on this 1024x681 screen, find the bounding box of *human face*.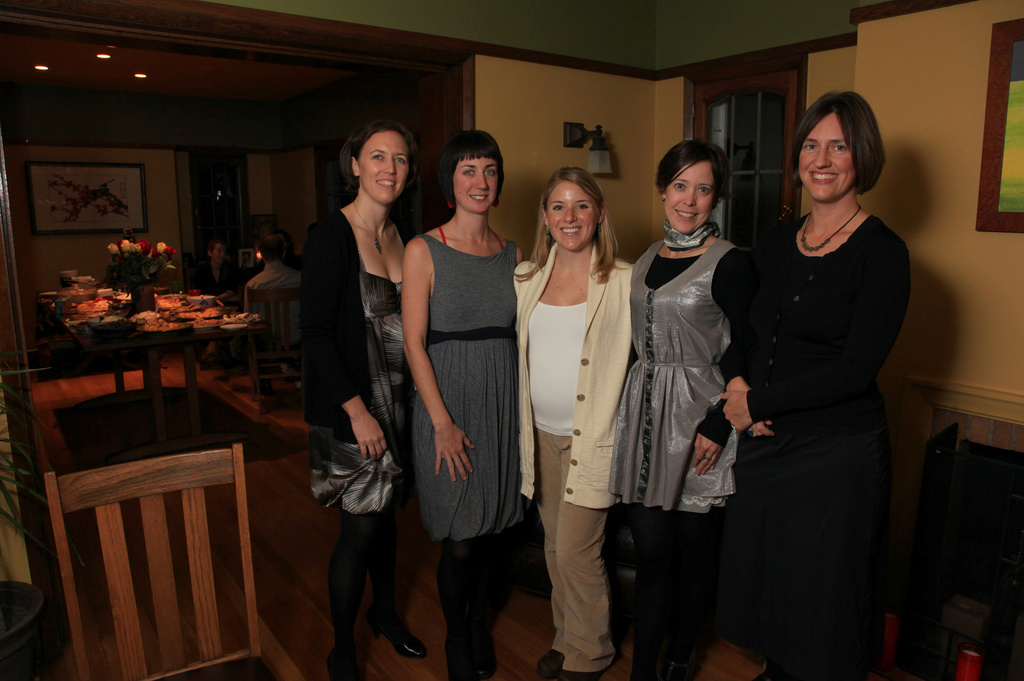
Bounding box: (362,134,409,204).
